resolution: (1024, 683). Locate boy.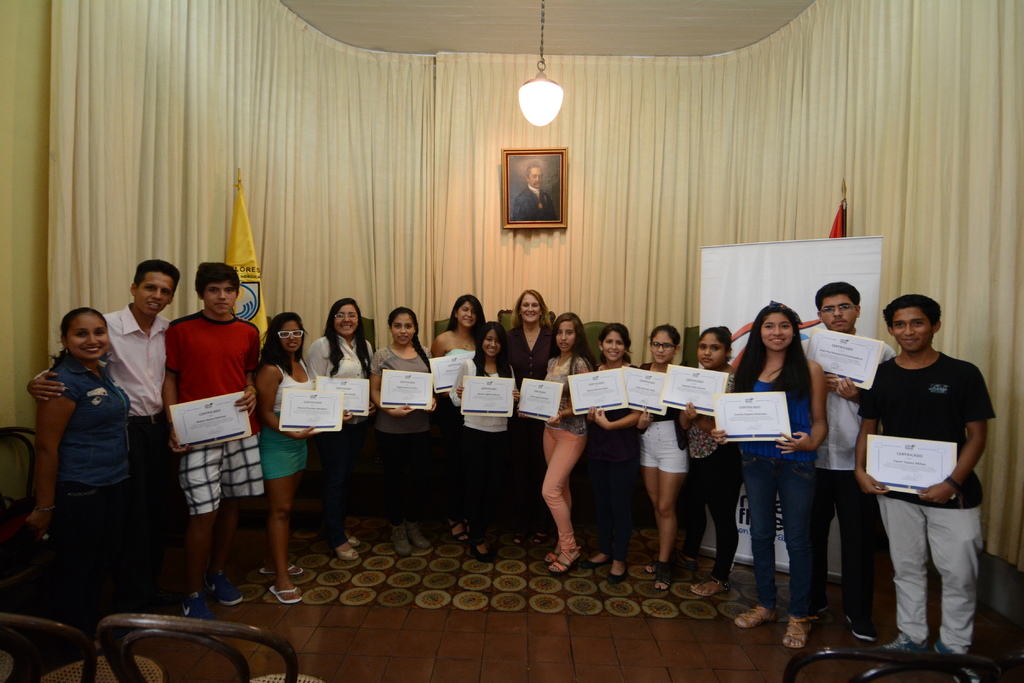
<box>170,268,255,614</box>.
